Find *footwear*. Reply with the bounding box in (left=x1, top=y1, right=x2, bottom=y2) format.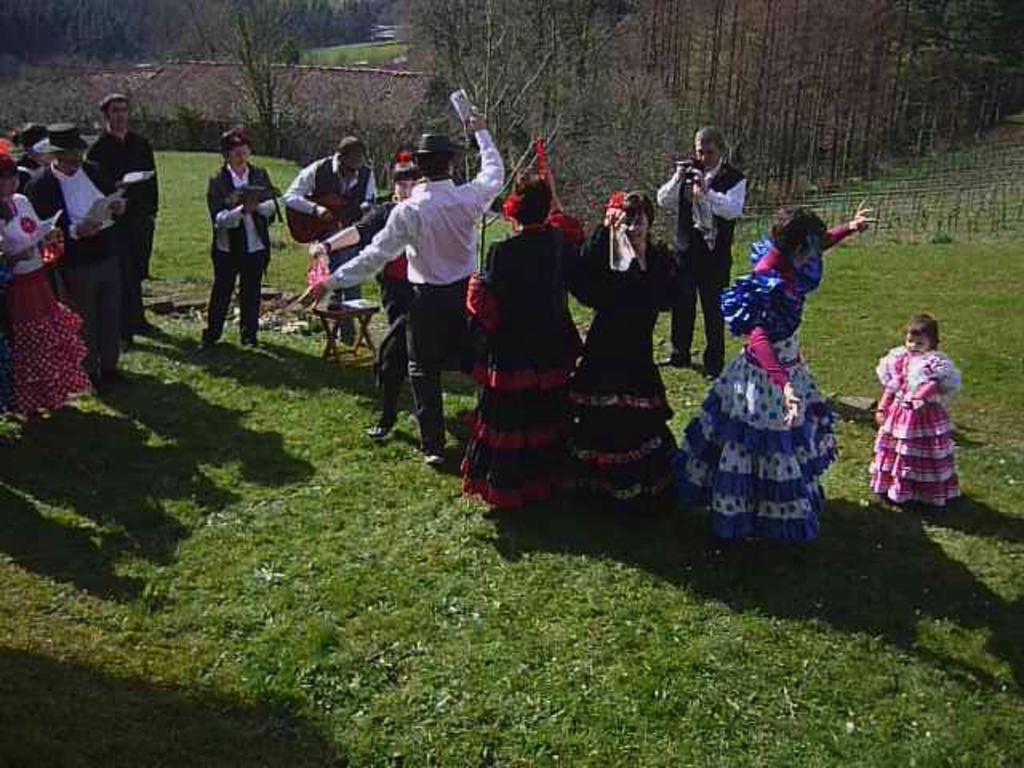
(left=344, top=334, right=365, bottom=342).
